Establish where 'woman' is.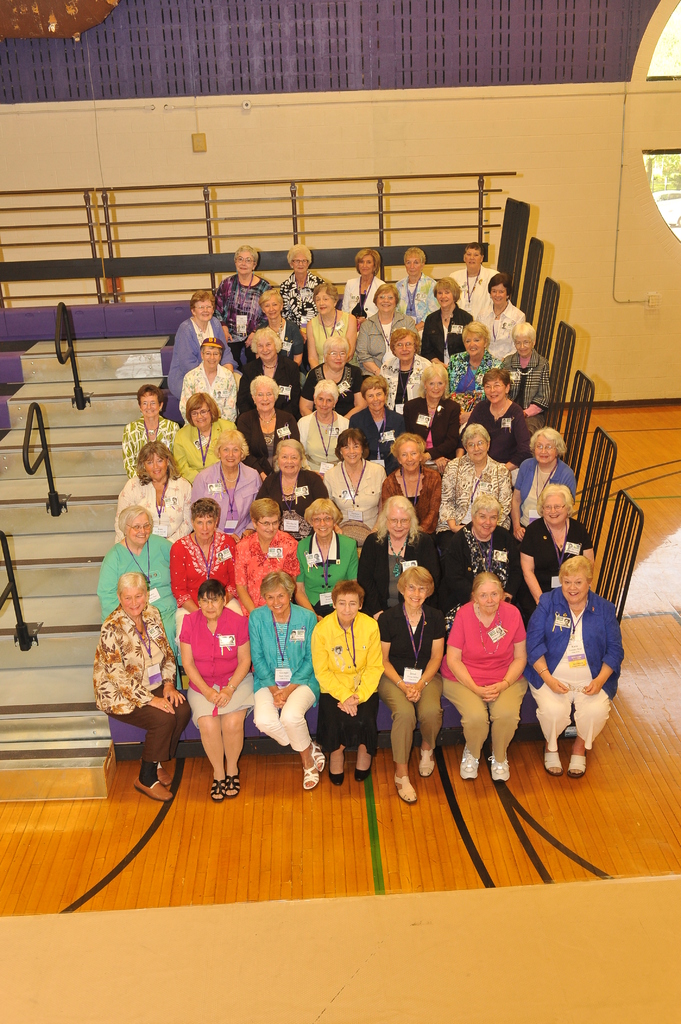
Established at (left=212, top=248, right=275, bottom=371).
